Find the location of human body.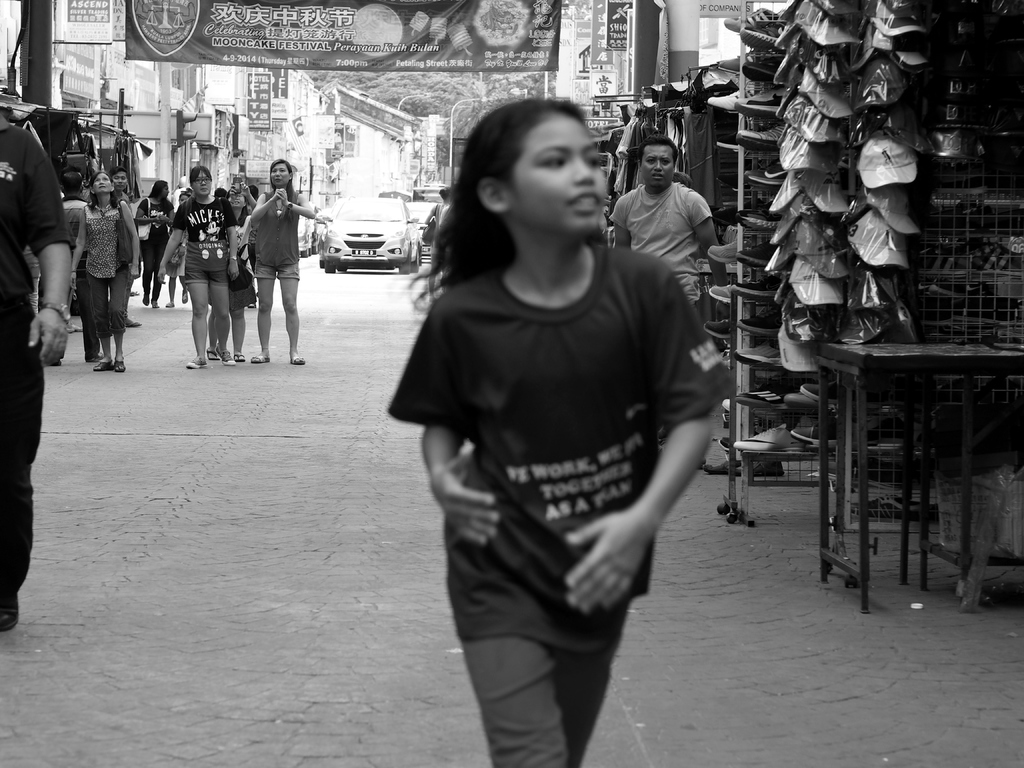
Location: [left=136, top=198, right=176, bottom=307].
